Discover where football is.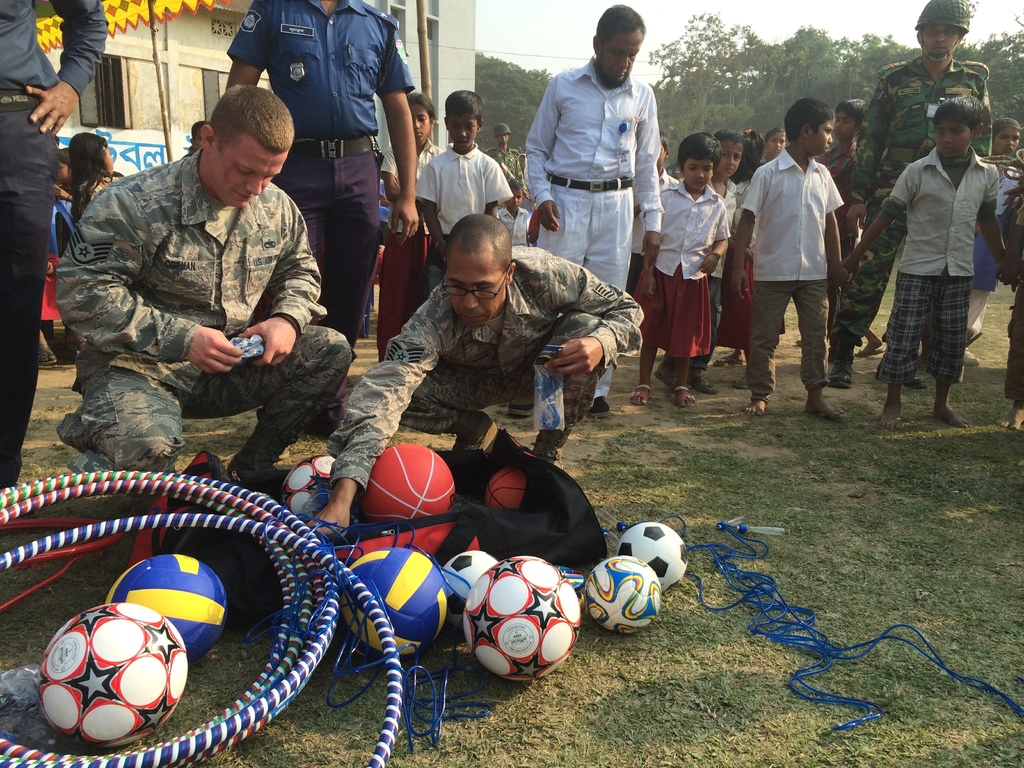
Discovered at rect(618, 522, 691, 582).
